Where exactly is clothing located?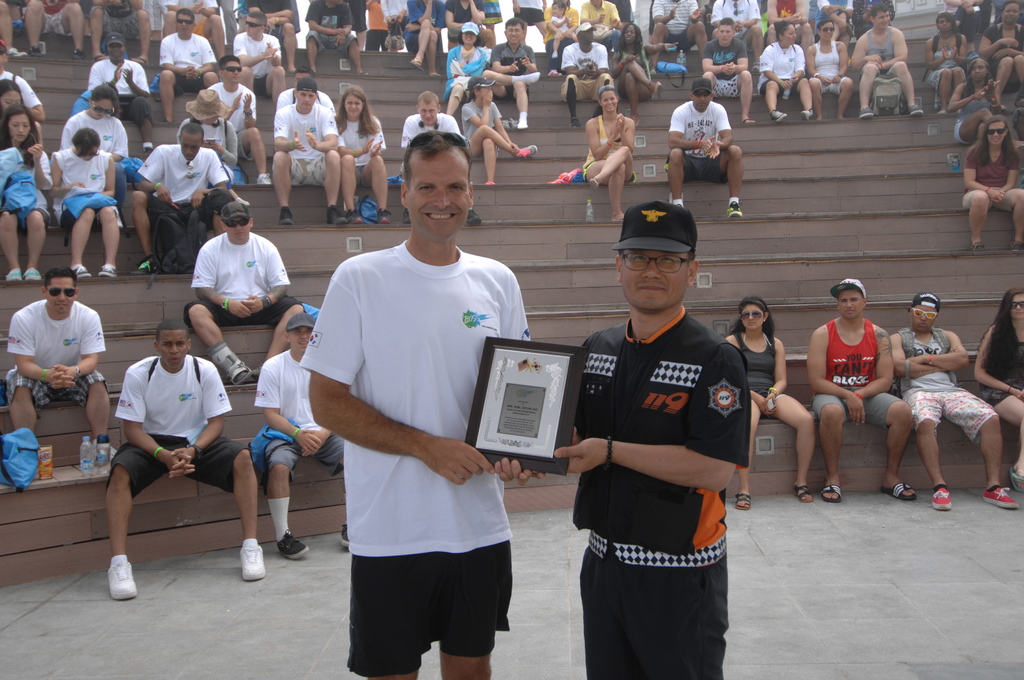
Its bounding box is 55/149/127/236.
